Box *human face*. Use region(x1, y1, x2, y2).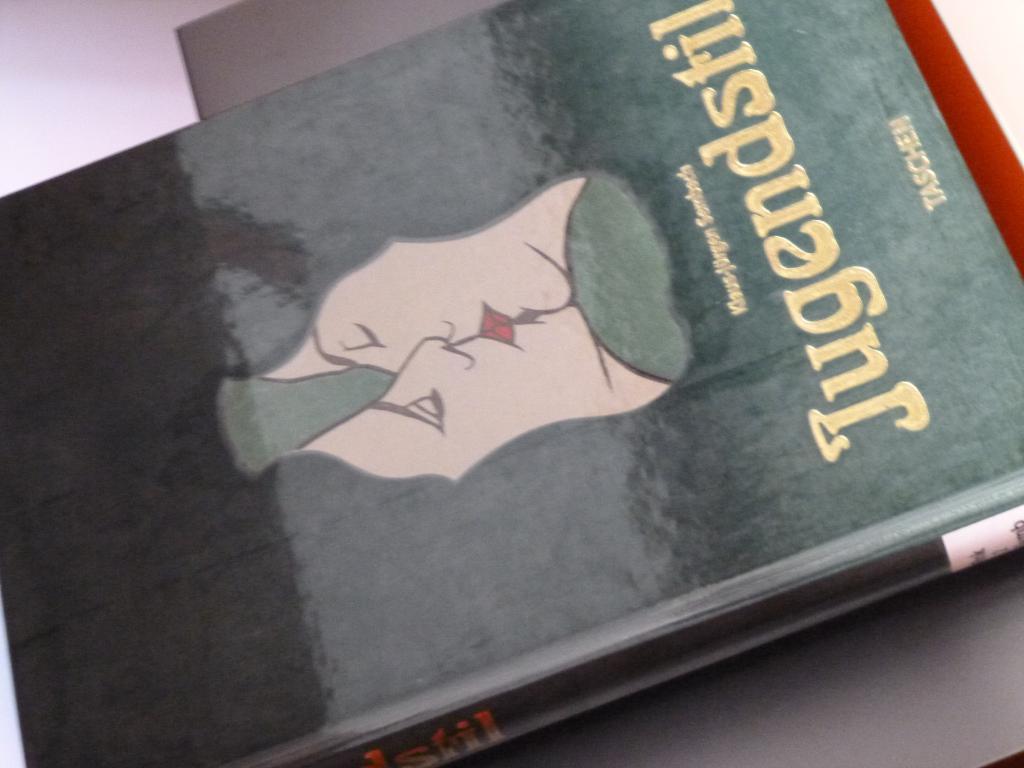
region(297, 303, 610, 482).
